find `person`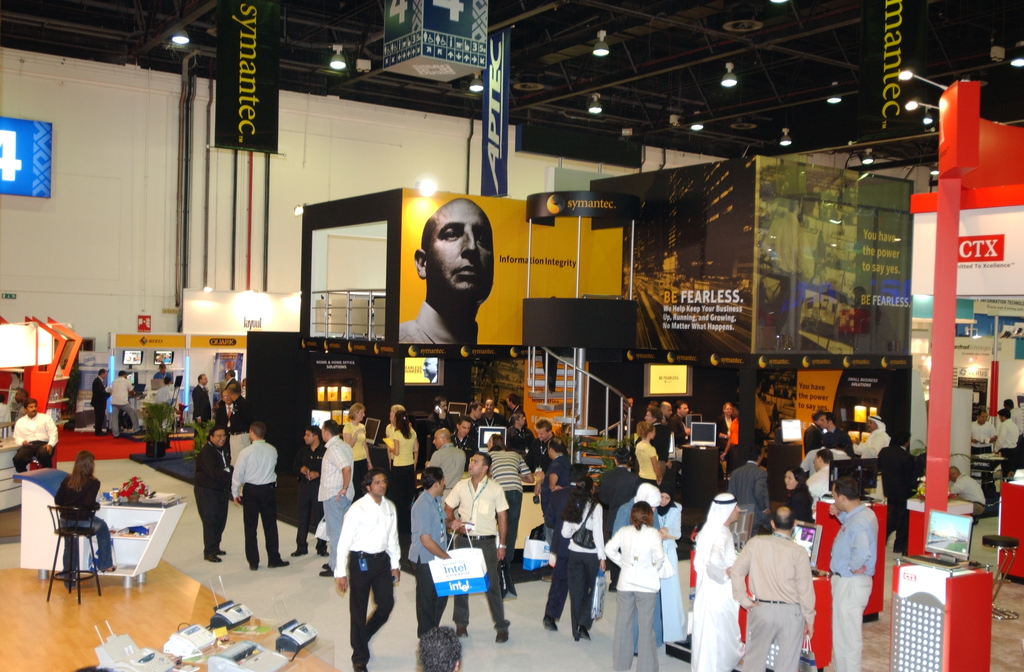
(left=289, top=428, right=330, bottom=557)
